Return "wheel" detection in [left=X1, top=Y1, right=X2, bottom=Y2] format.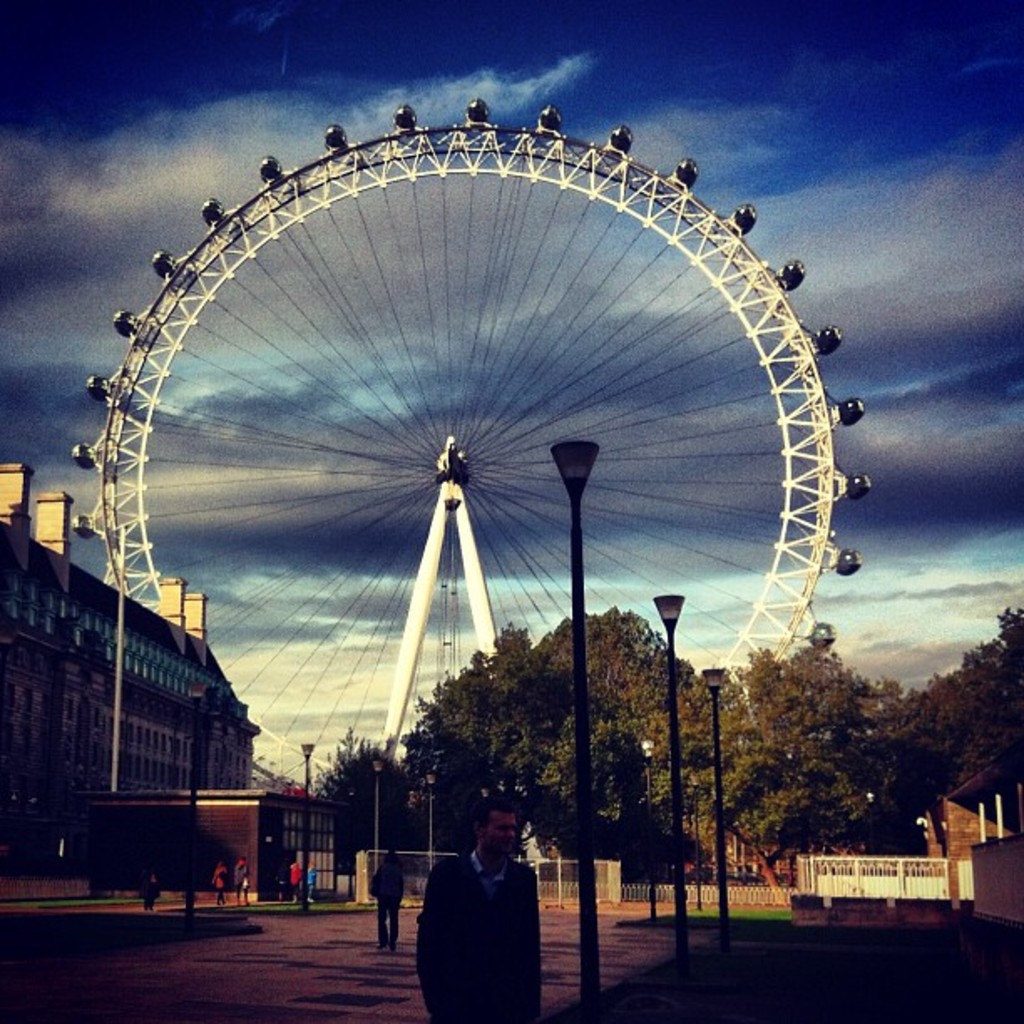
[left=89, top=105, right=815, bottom=766].
